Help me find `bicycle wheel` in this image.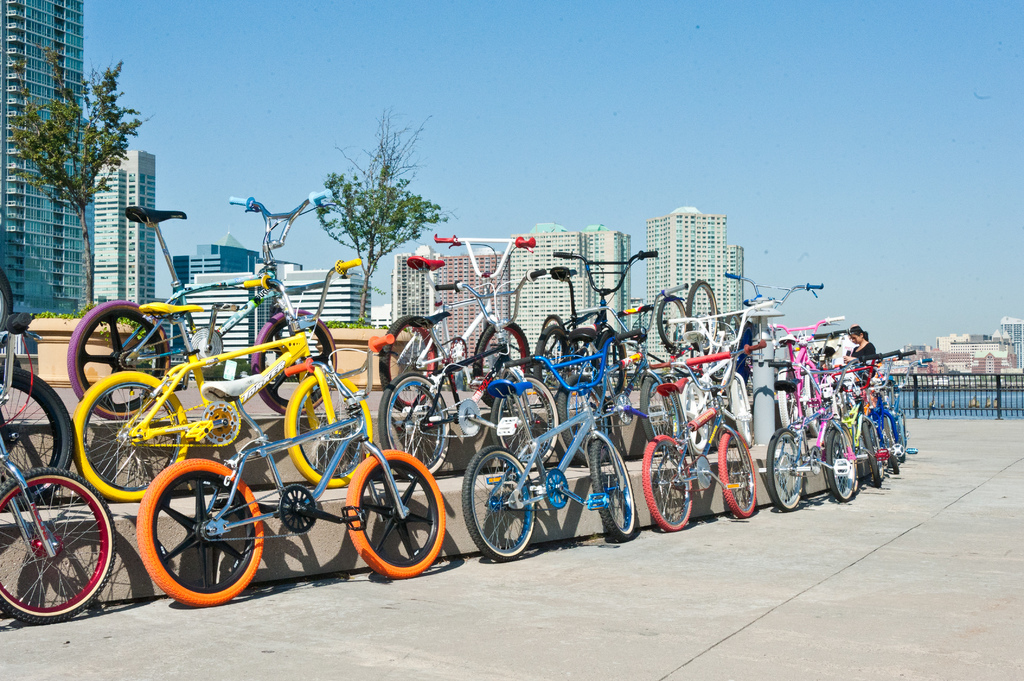
Found it: [left=67, top=300, right=169, bottom=417].
